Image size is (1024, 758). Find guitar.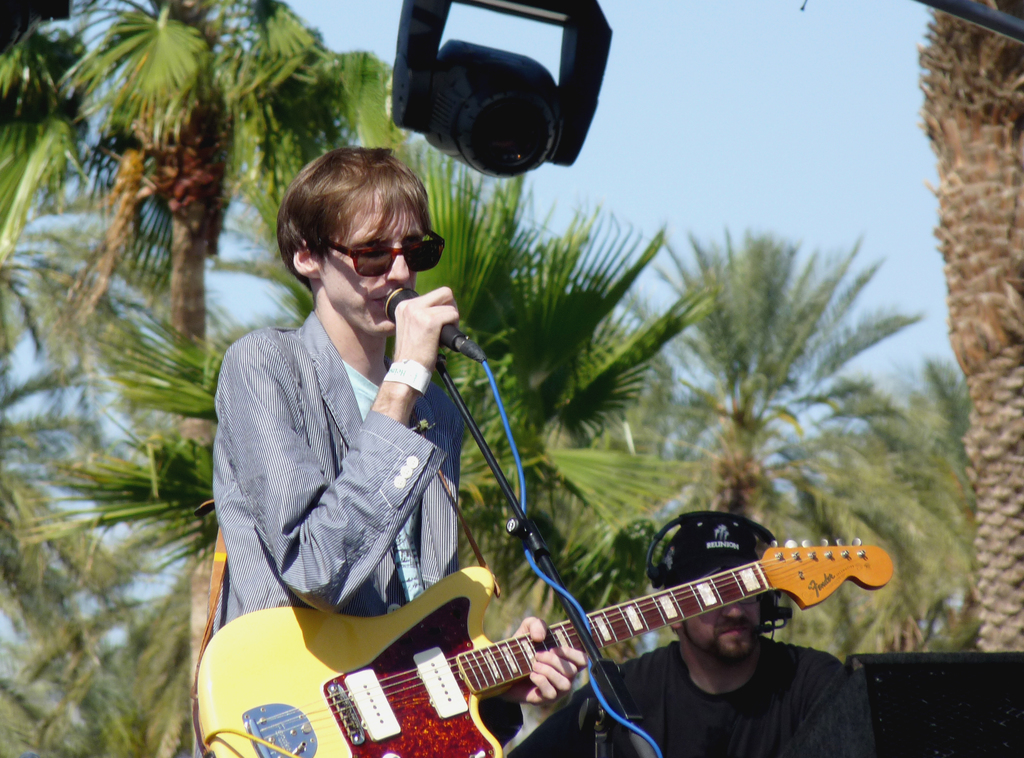
locate(196, 530, 890, 757).
